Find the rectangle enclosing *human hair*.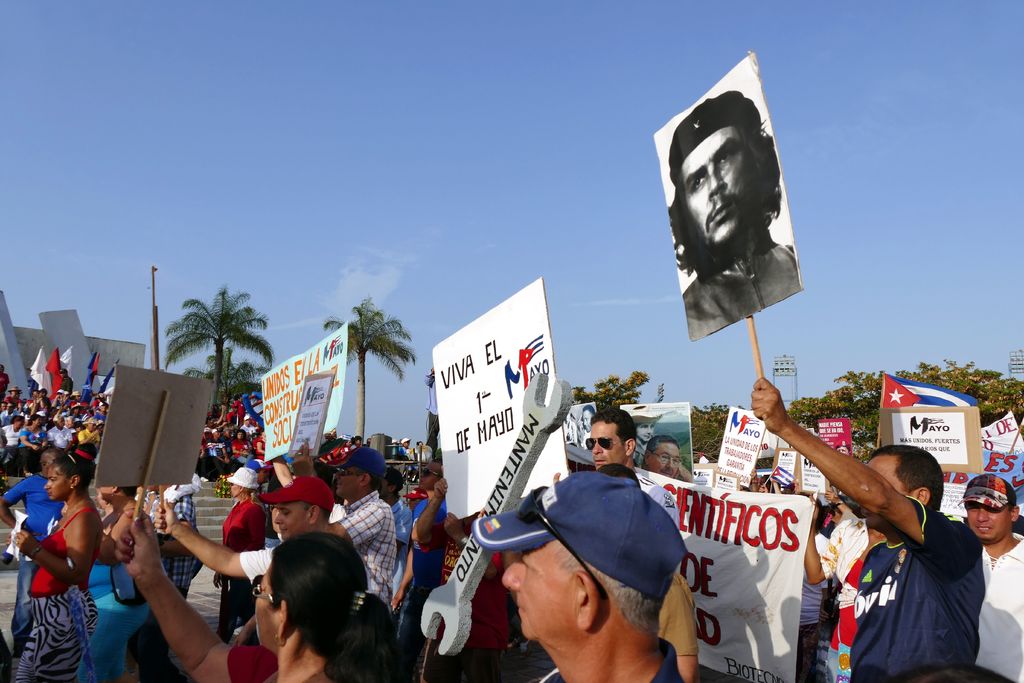
570,547,672,629.
